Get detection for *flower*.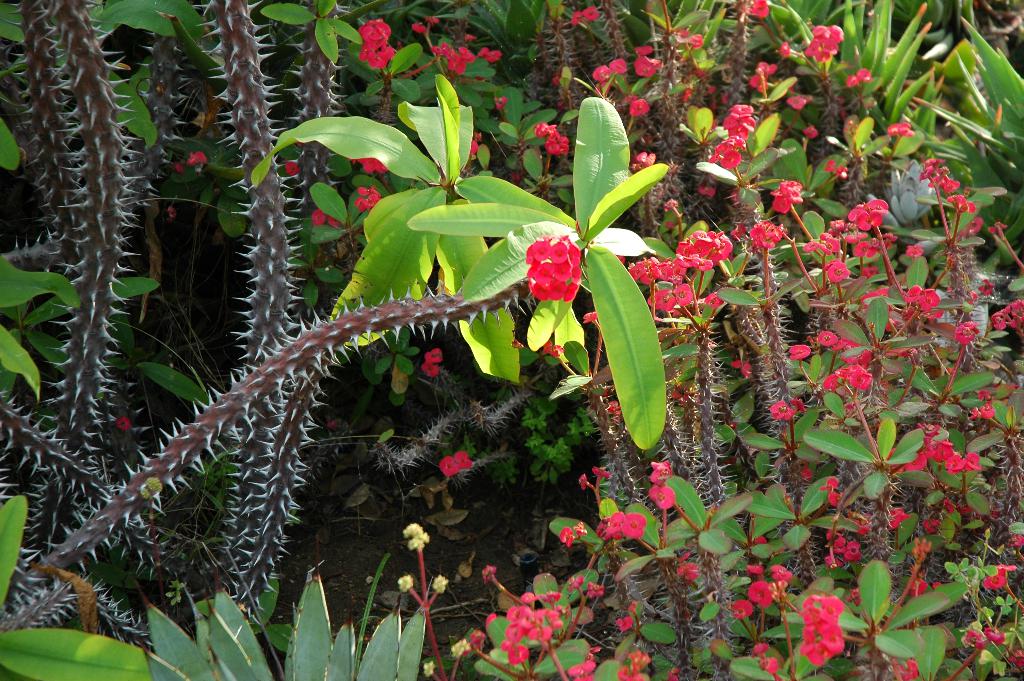
Detection: <bbox>749, 582, 781, 604</bbox>.
